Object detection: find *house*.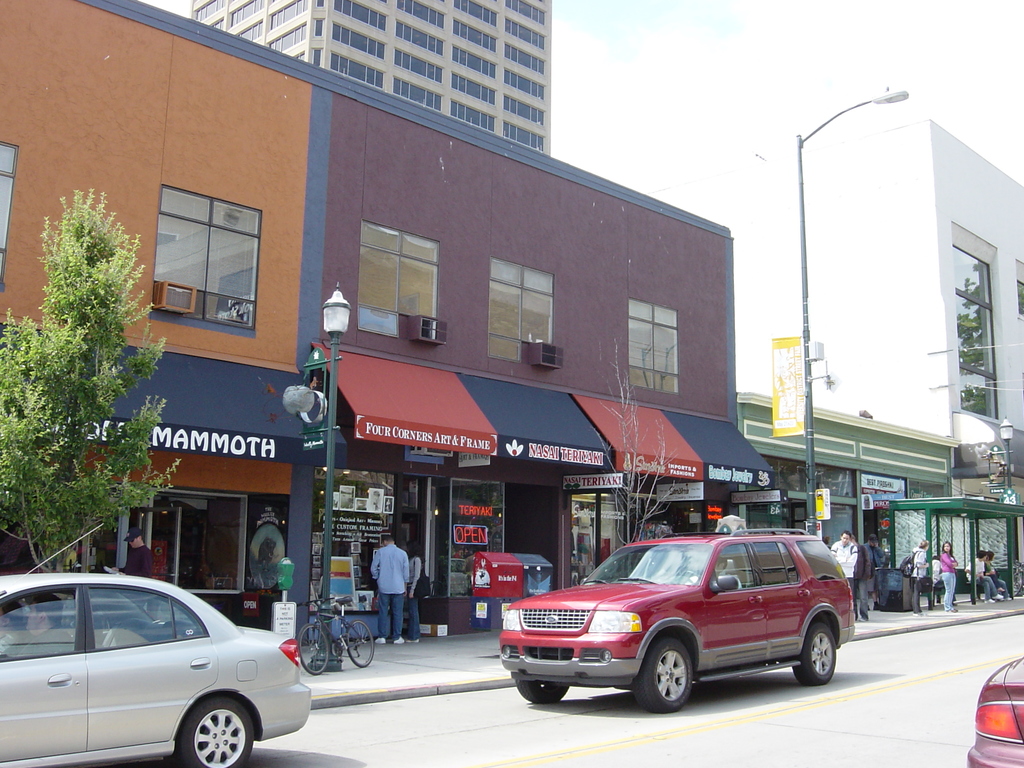
rect(629, 121, 1023, 589).
